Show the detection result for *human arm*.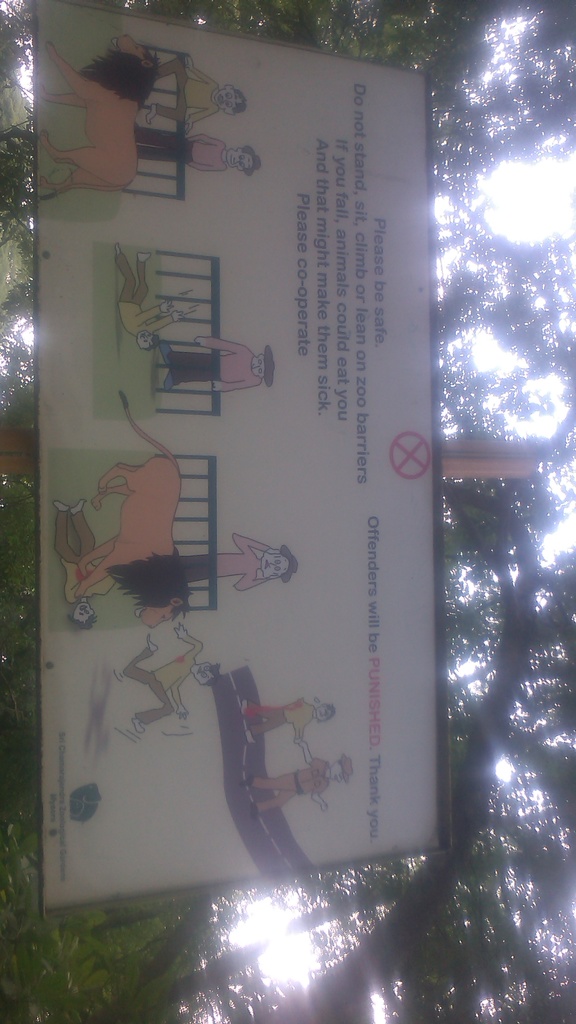
185 111 218 134.
